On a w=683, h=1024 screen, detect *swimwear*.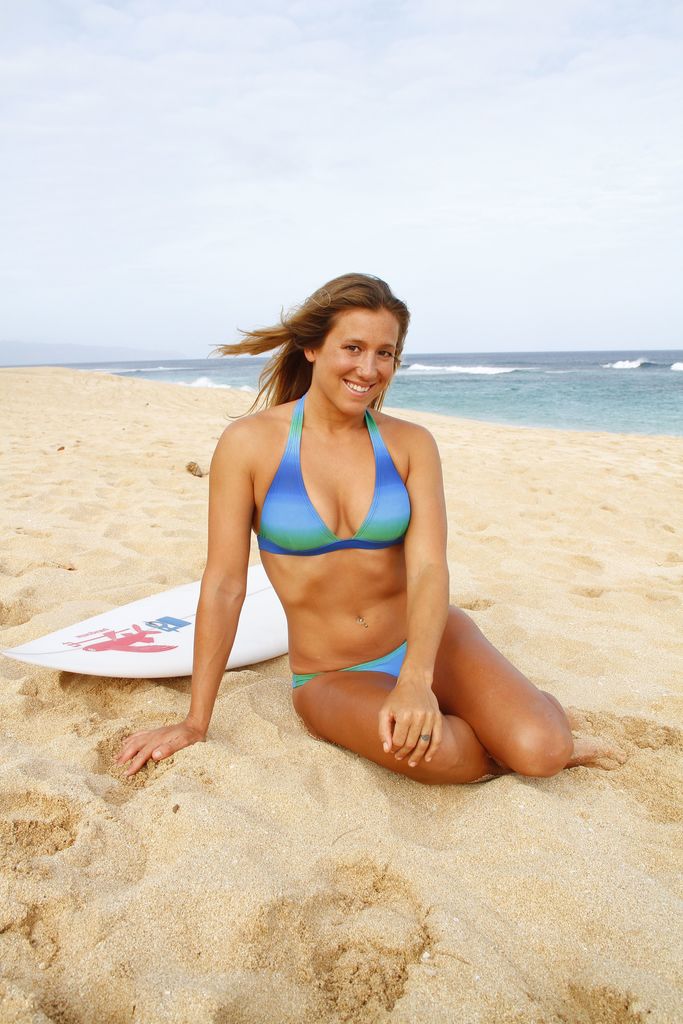
rect(294, 634, 408, 689).
